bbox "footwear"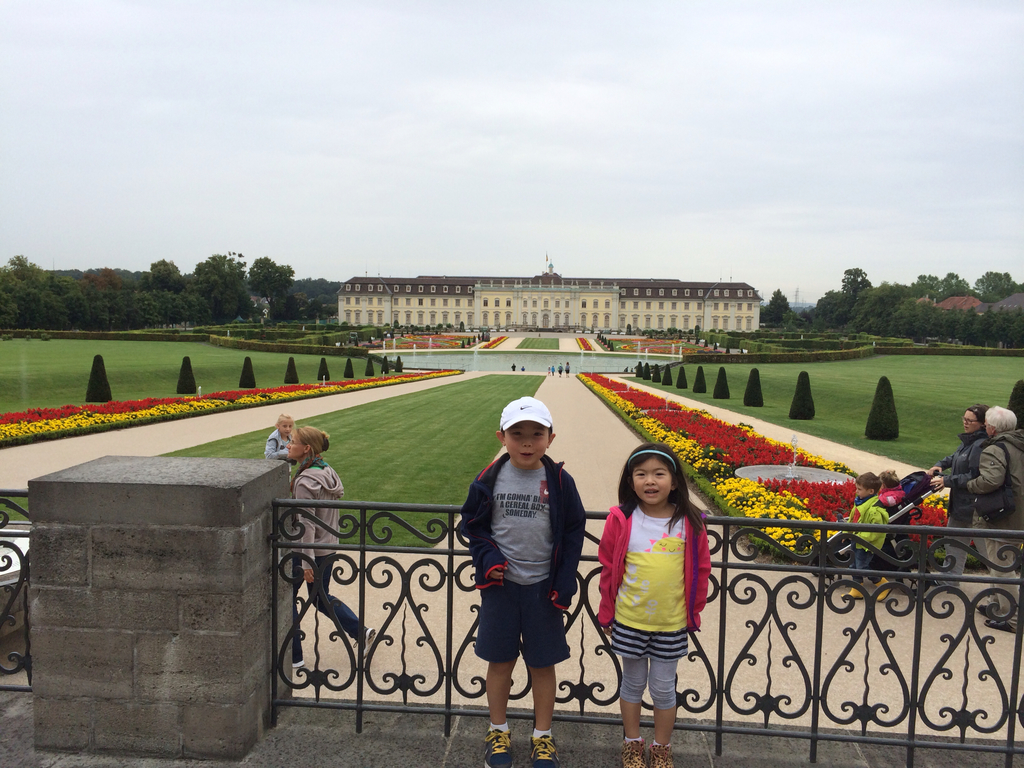
(650,741,672,767)
